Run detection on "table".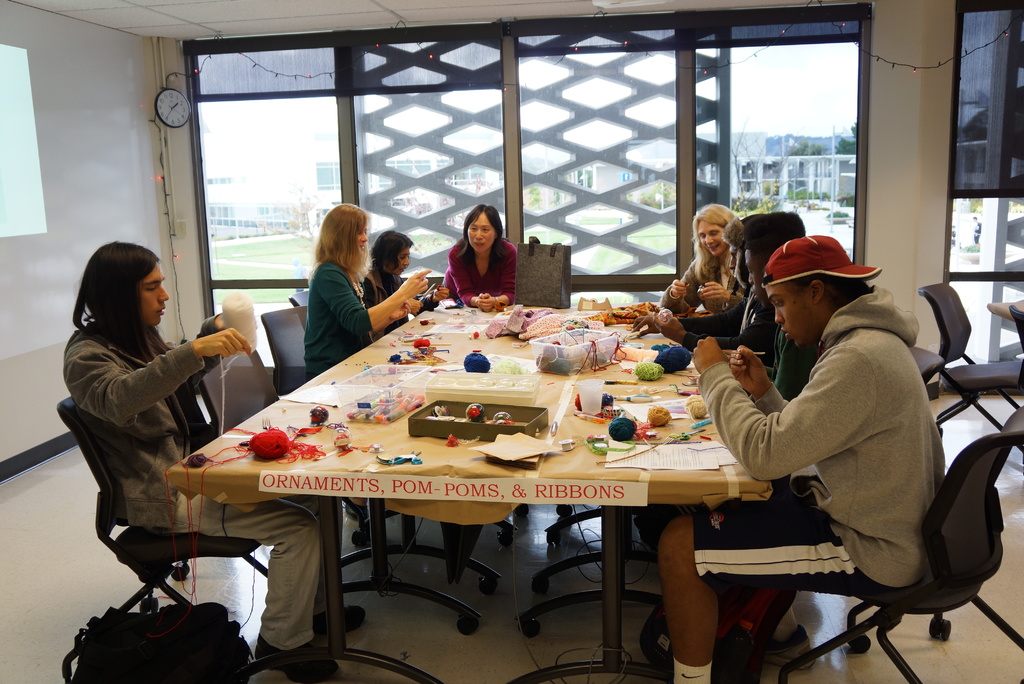
Result: bbox=(984, 301, 1023, 321).
